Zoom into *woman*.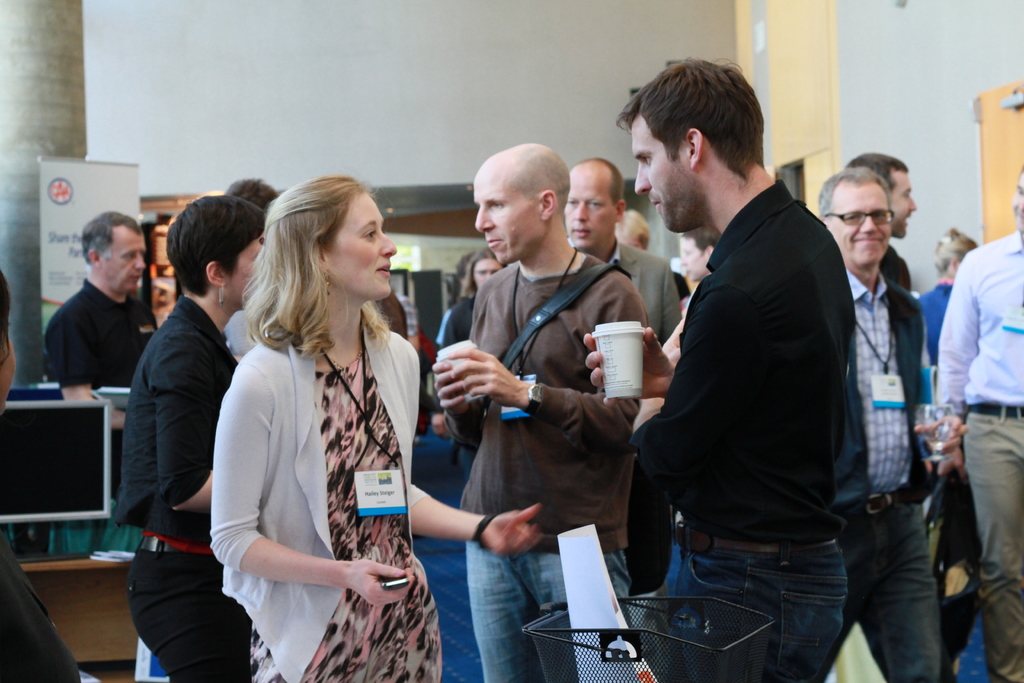
Zoom target: bbox(918, 224, 979, 375).
